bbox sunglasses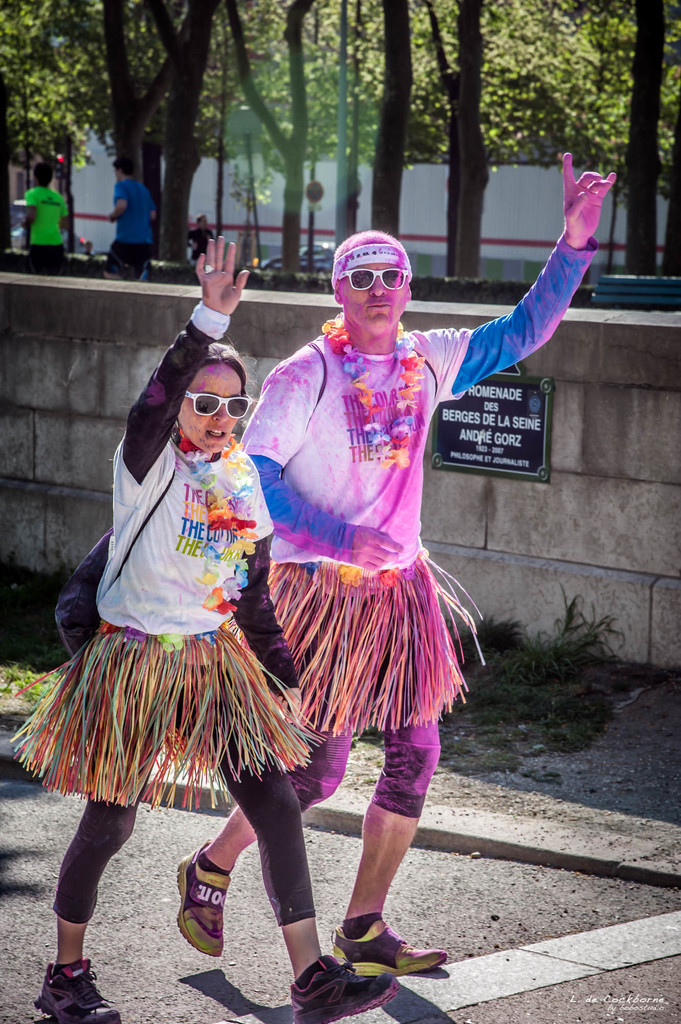
x1=182 y1=392 x2=254 y2=417
